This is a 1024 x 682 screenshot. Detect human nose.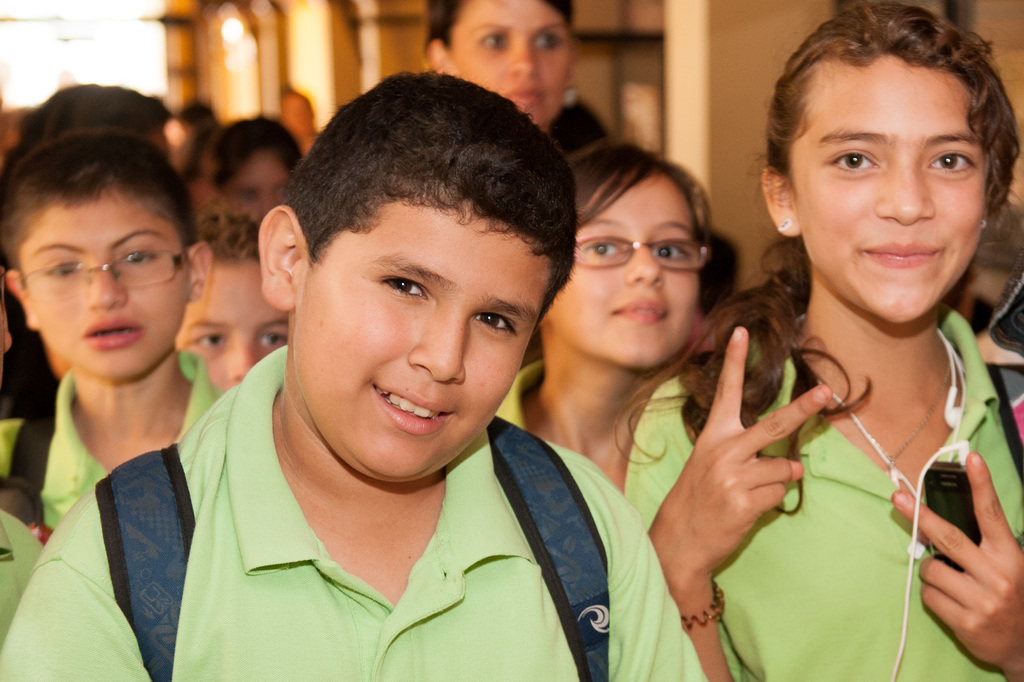
pyautogui.locateOnScreen(224, 342, 262, 377).
